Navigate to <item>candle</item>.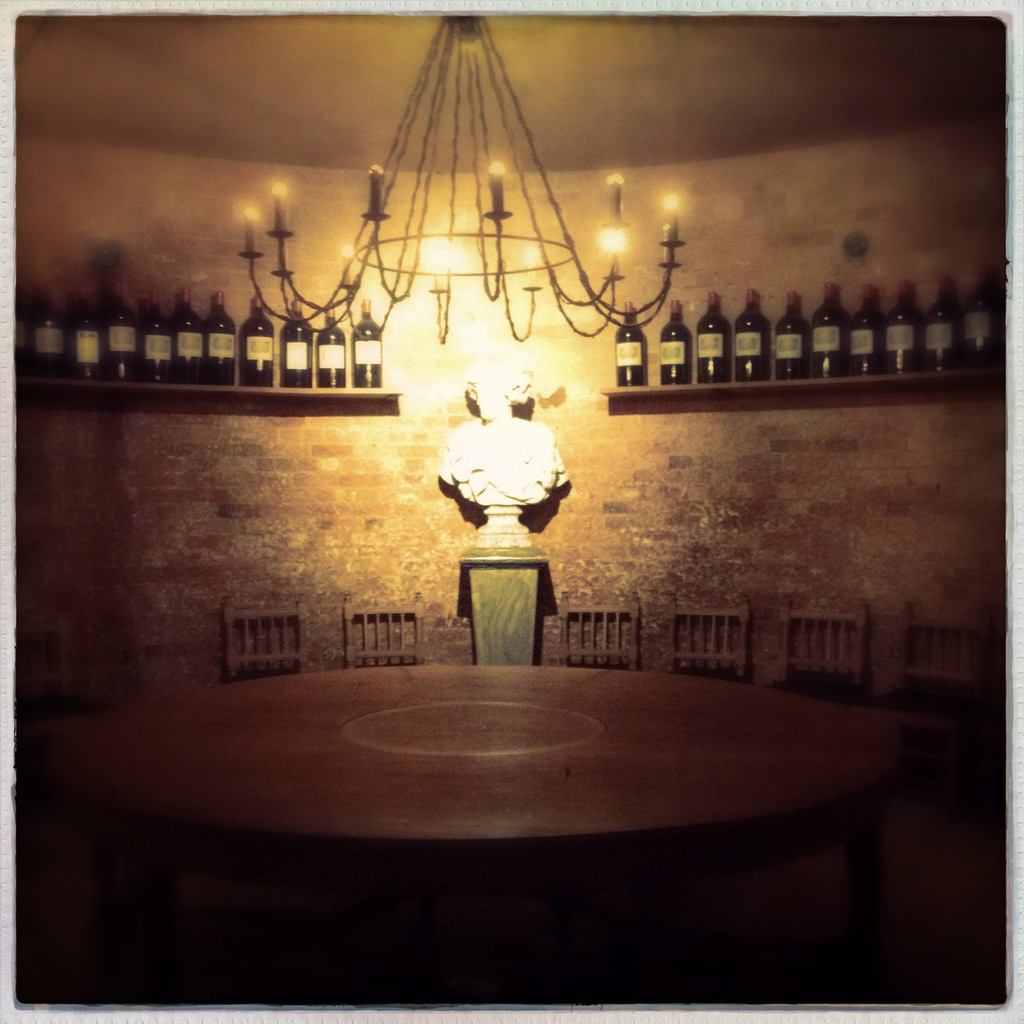
Navigation target: x1=666, y1=195, x2=678, y2=239.
